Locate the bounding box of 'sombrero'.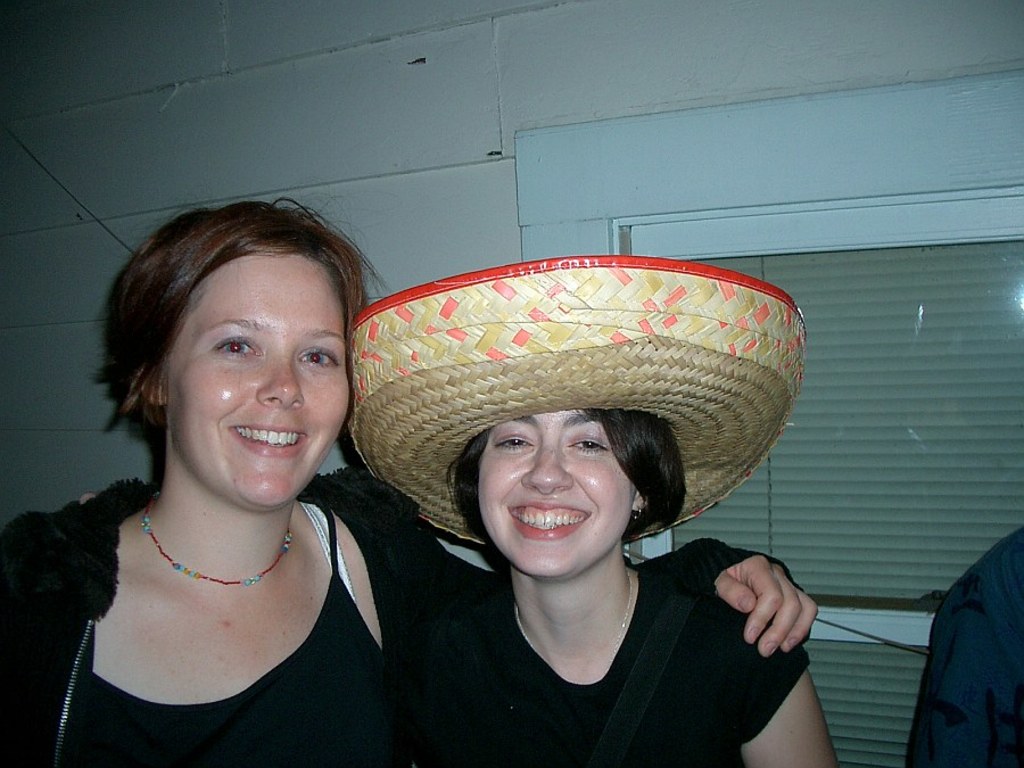
Bounding box: [349, 250, 807, 548].
